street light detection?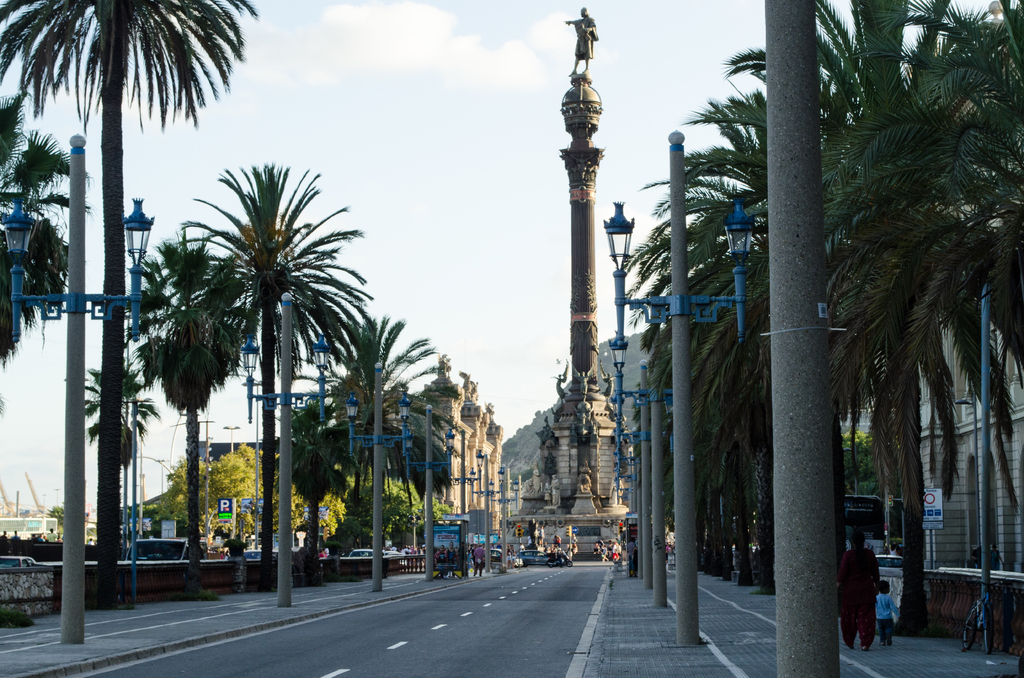
{"x1": 29, "y1": 68, "x2": 190, "y2": 612}
